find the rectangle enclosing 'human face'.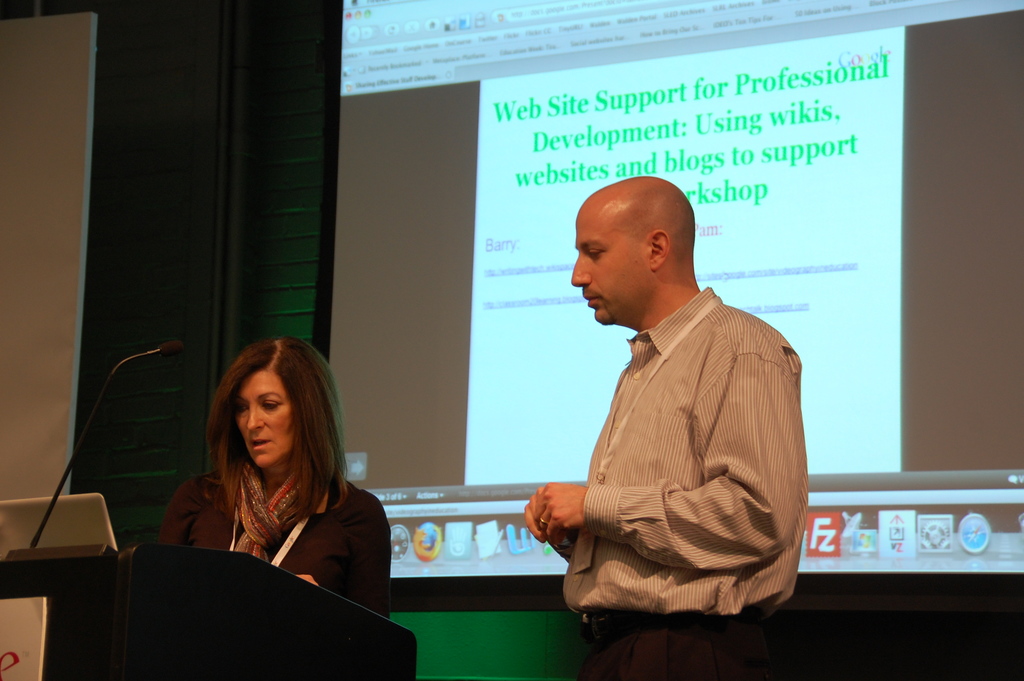
<region>570, 206, 637, 326</region>.
